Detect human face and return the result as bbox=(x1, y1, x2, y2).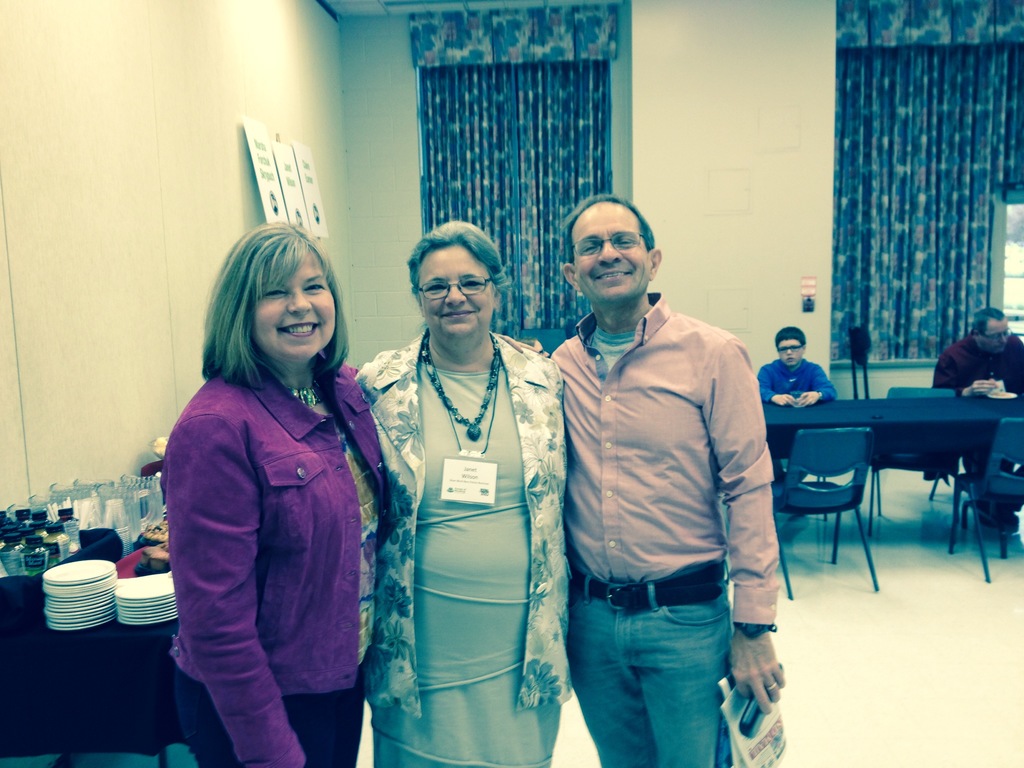
bbox=(781, 330, 806, 367).
